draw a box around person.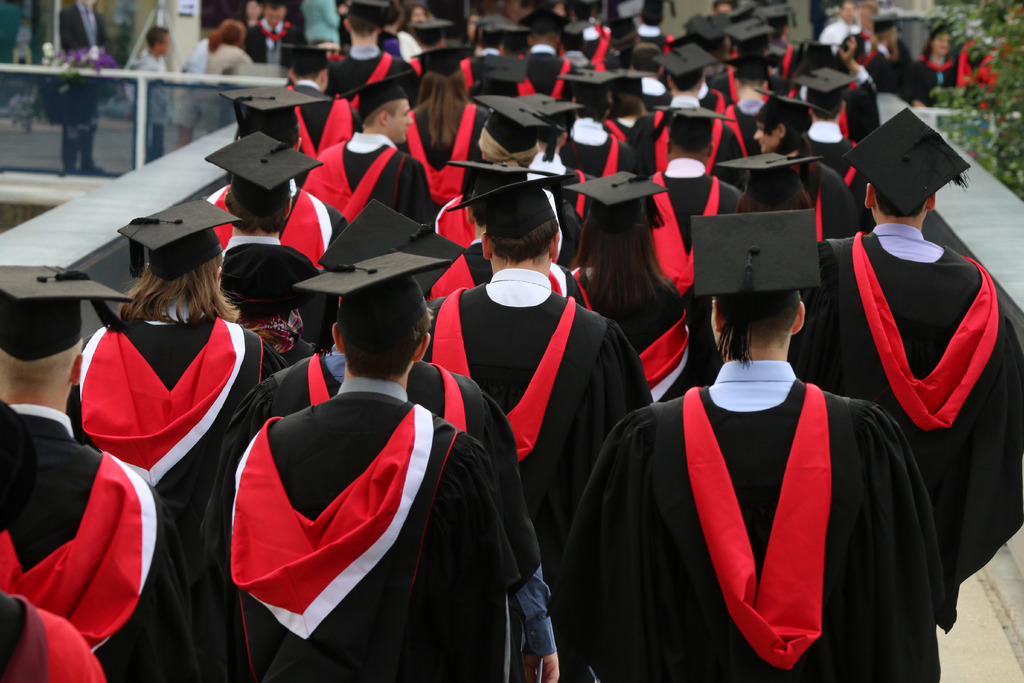
BBox(836, 95, 1011, 614).
